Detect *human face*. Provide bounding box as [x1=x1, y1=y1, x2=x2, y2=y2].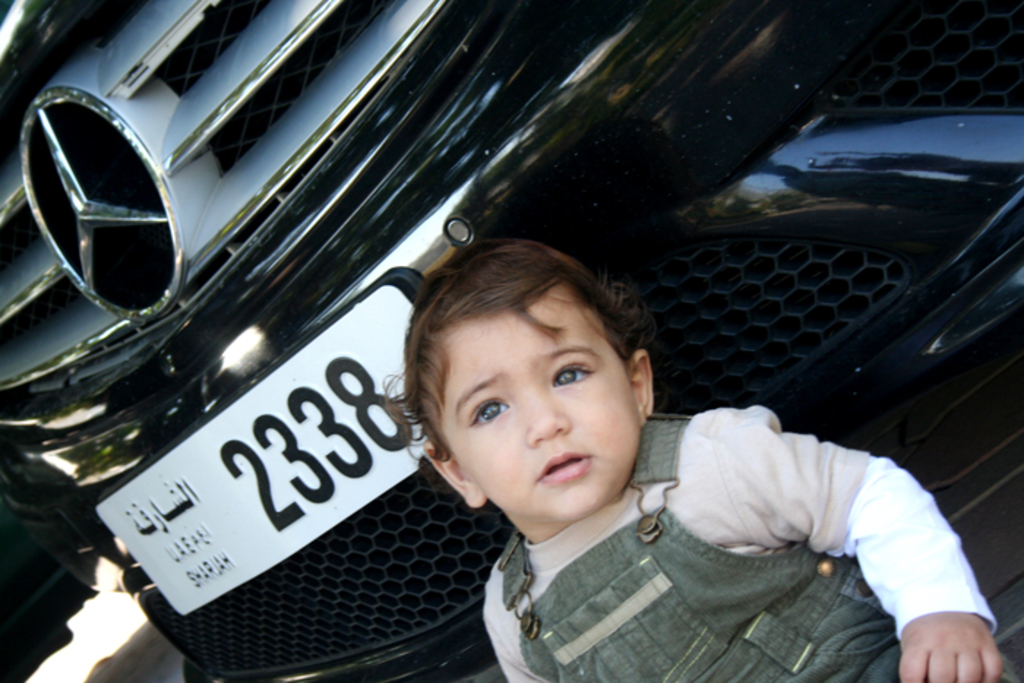
[x1=442, y1=304, x2=642, y2=519].
